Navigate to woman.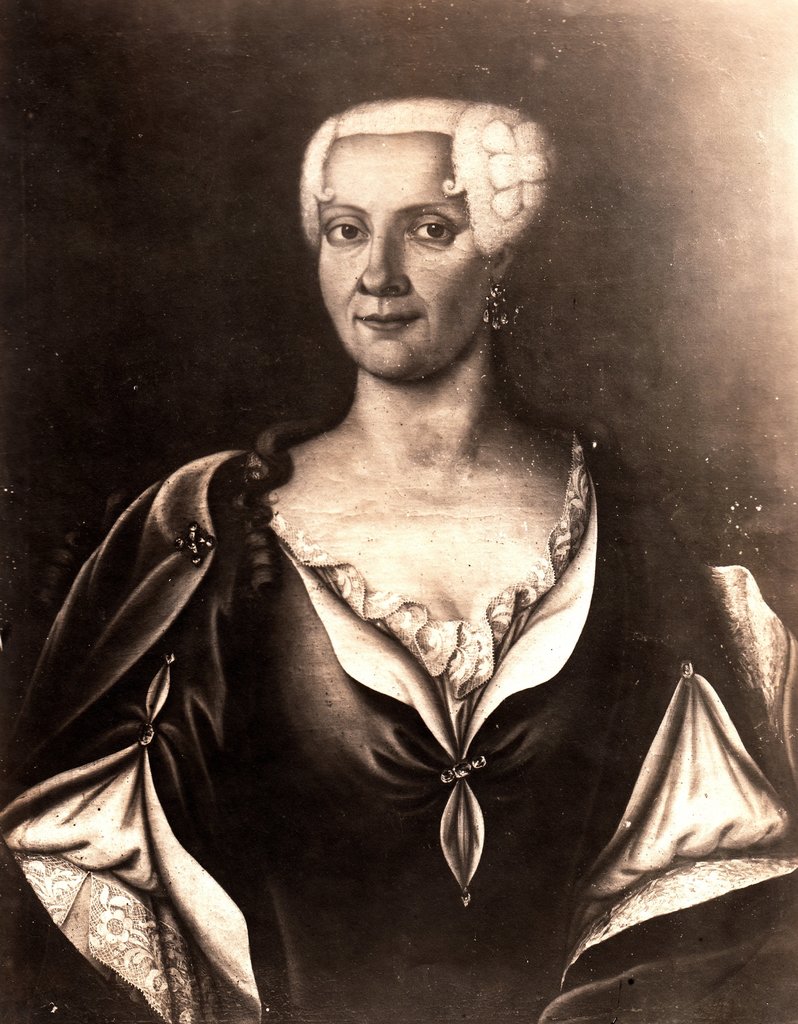
Navigation target: [49, 59, 674, 1011].
